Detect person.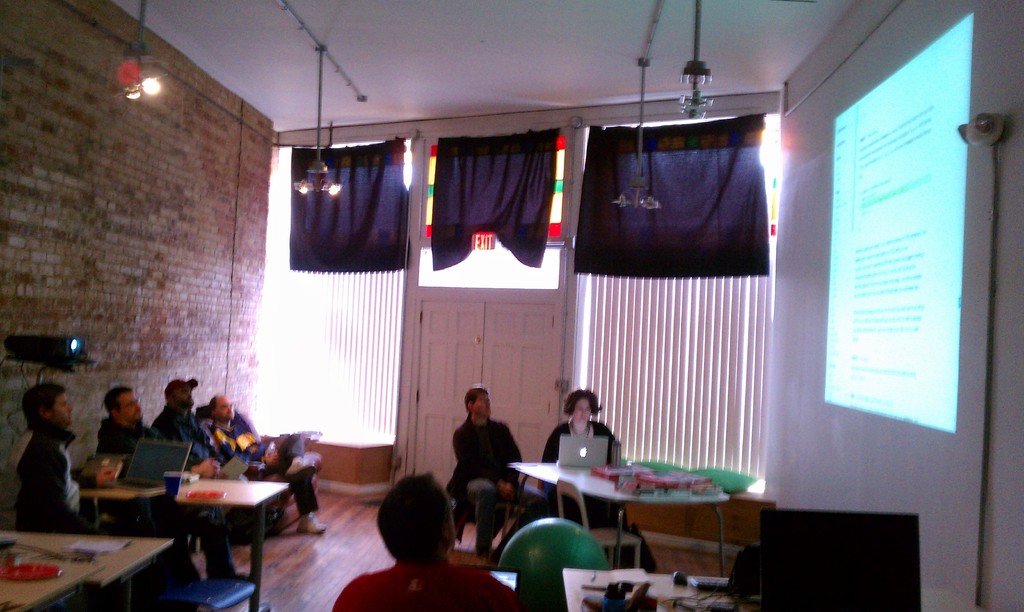
Detected at l=325, t=467, r=522, b=611.
